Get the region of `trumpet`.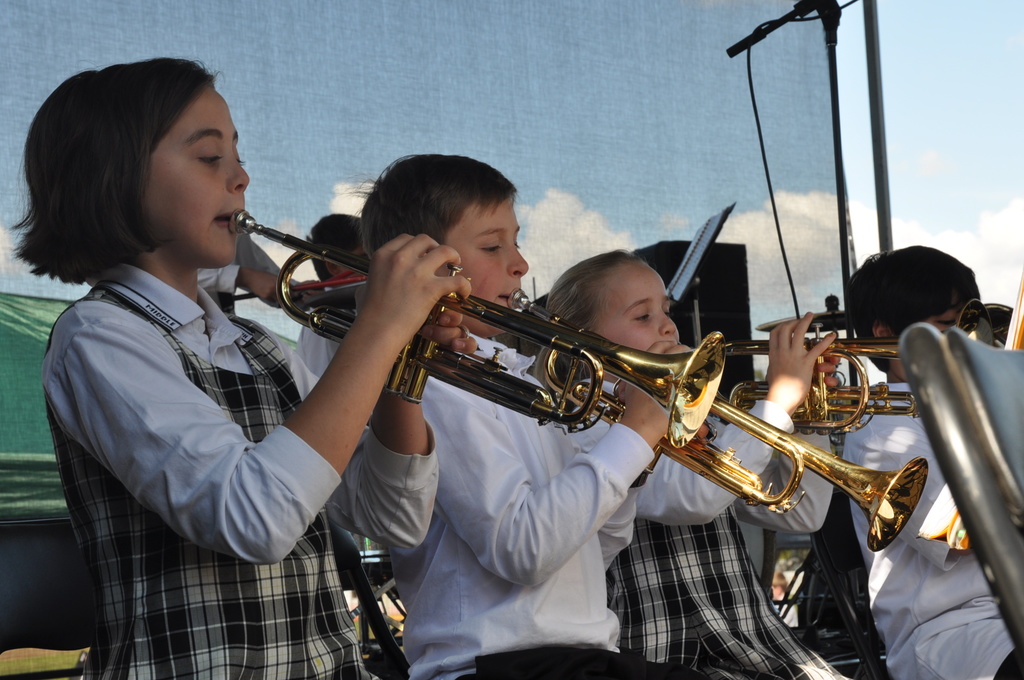
region(228, 209, 728, 444).
